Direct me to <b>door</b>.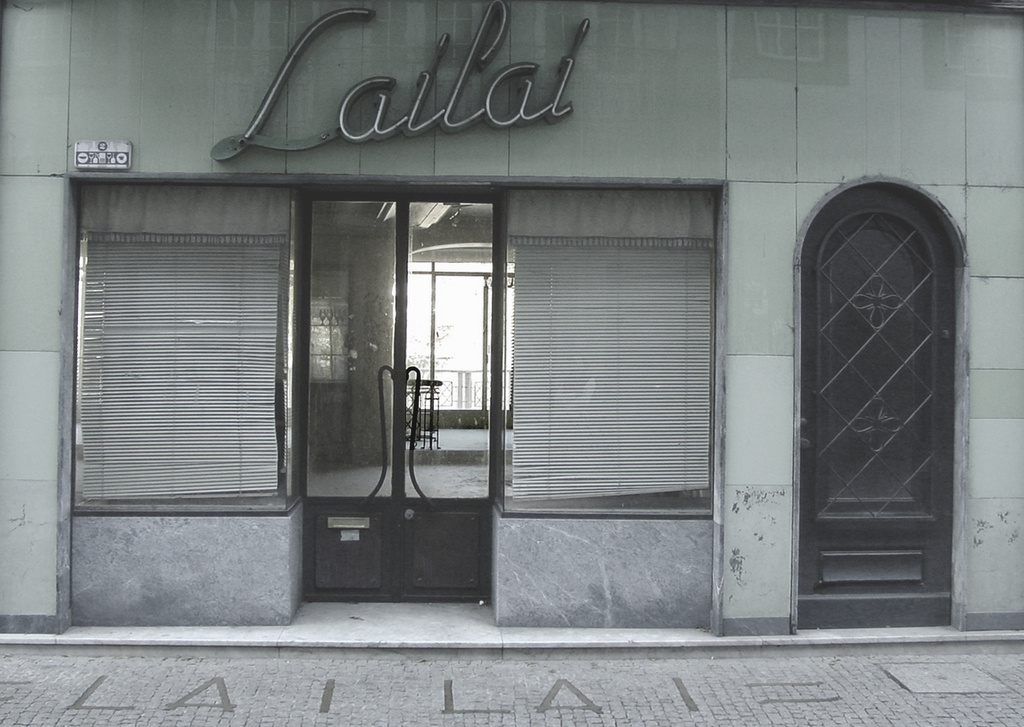
Direction: locate(780, 185, 963, 634).
